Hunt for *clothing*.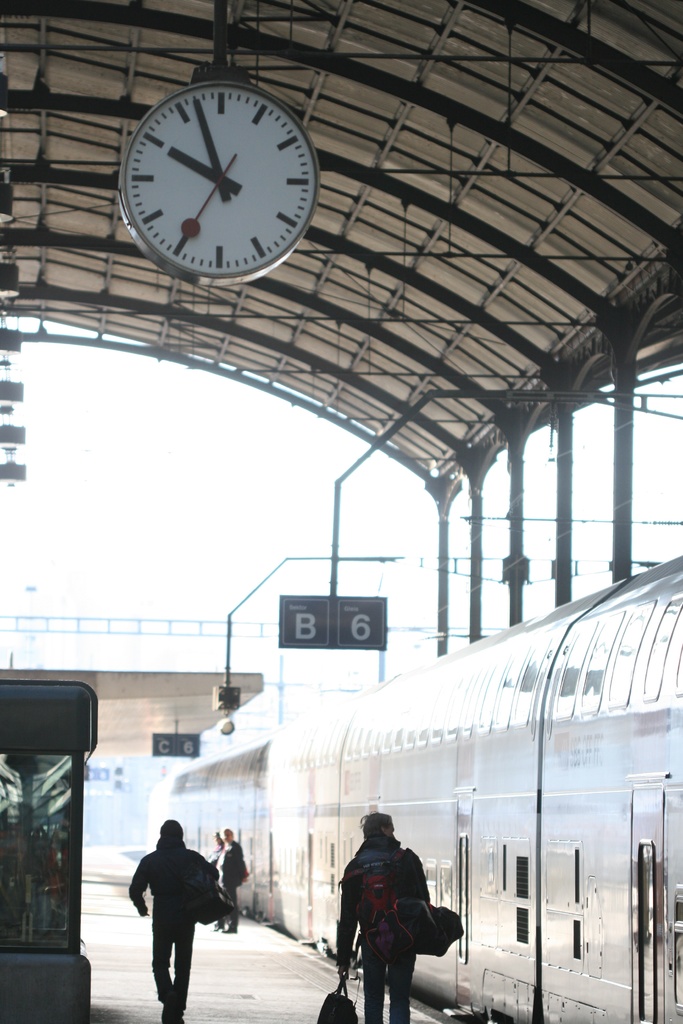
Hunted down at bbox(120, 836, 222, 1023).
